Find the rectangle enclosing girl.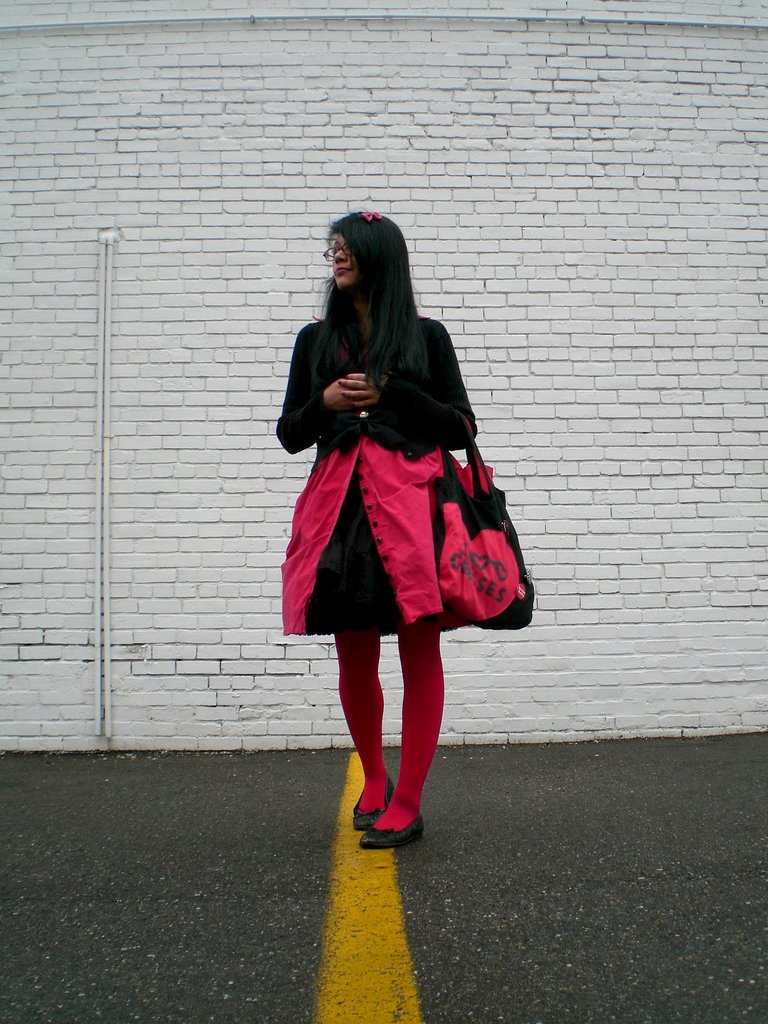
[left=278, top=214, right=477, bottom=843].
